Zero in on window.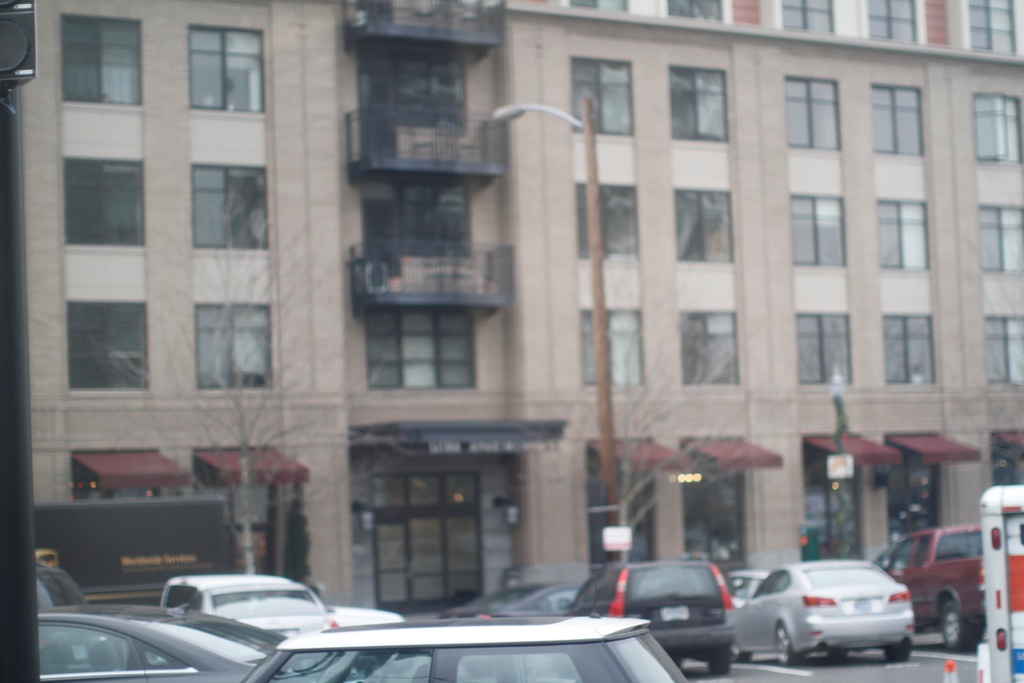
Zeroed in: rect(596, 572, 619, 602).
